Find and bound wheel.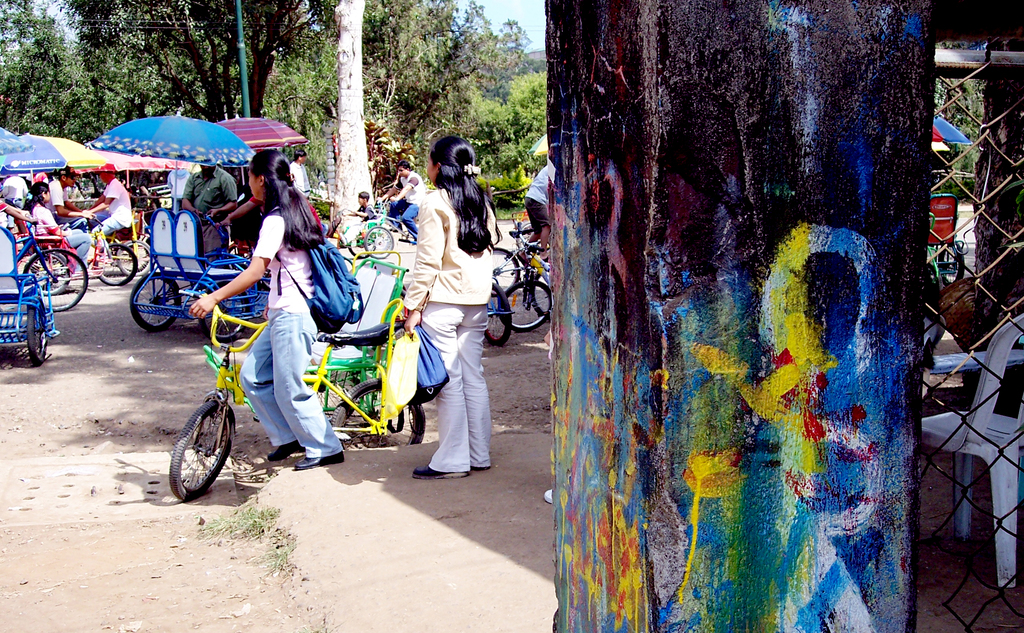
Bound: 489 249 518 295.
